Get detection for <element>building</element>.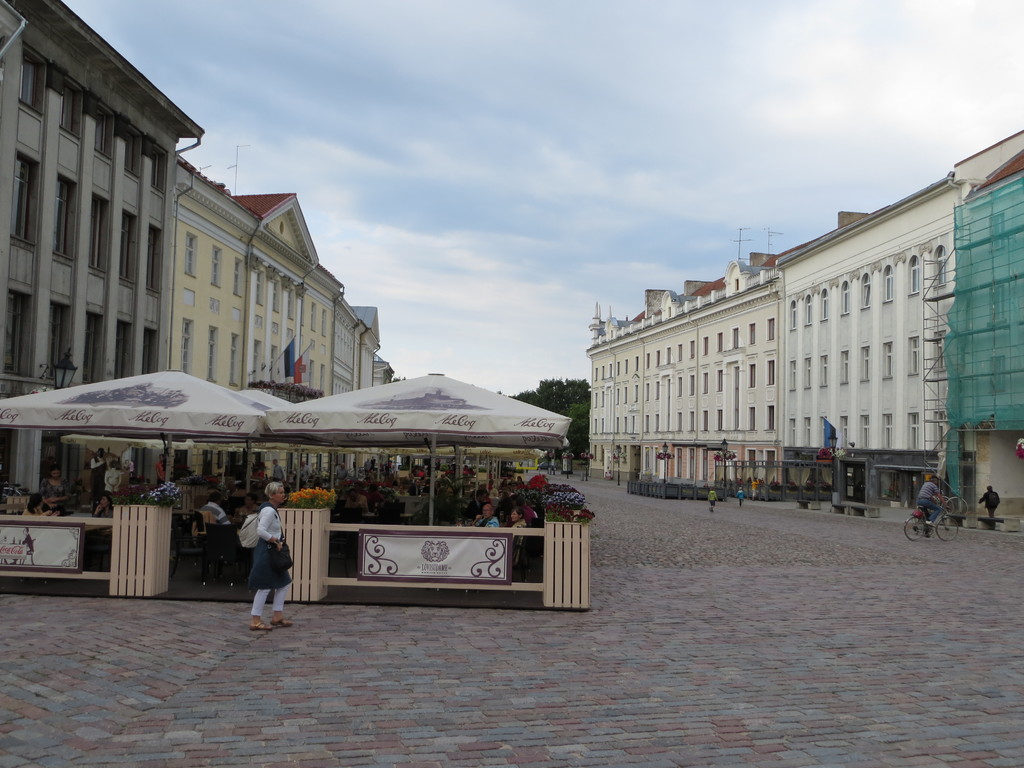
Detection: [584, 249, 782, 498].
